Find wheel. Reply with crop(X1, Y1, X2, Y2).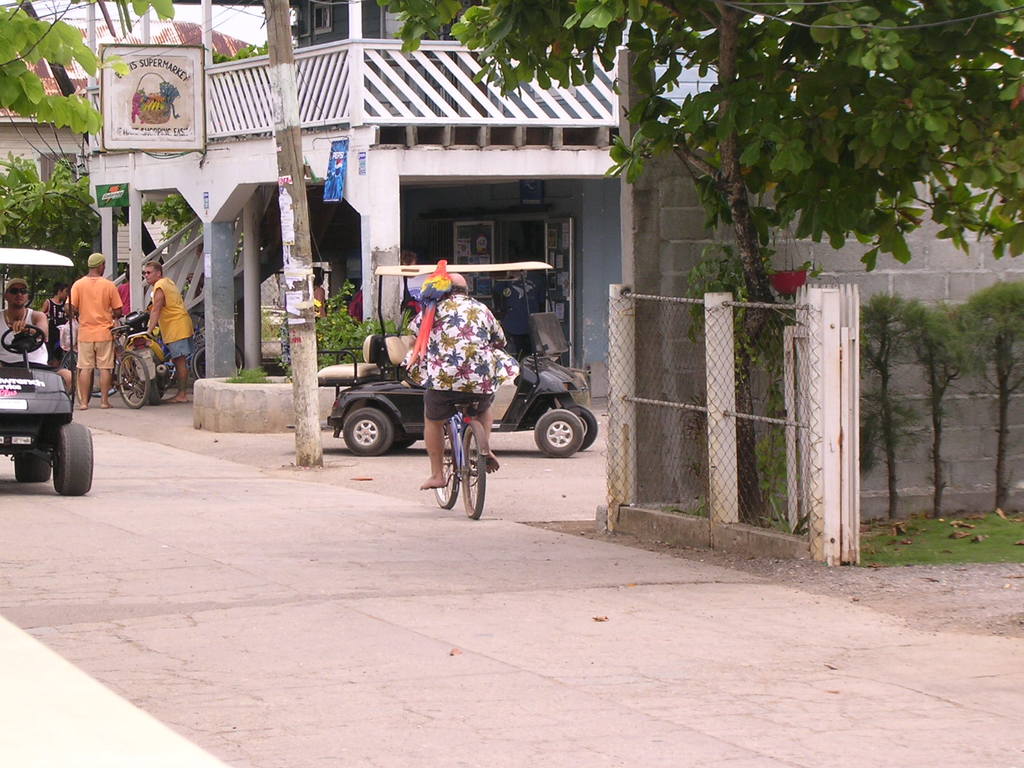
crop(342, 406, 392, 456).
